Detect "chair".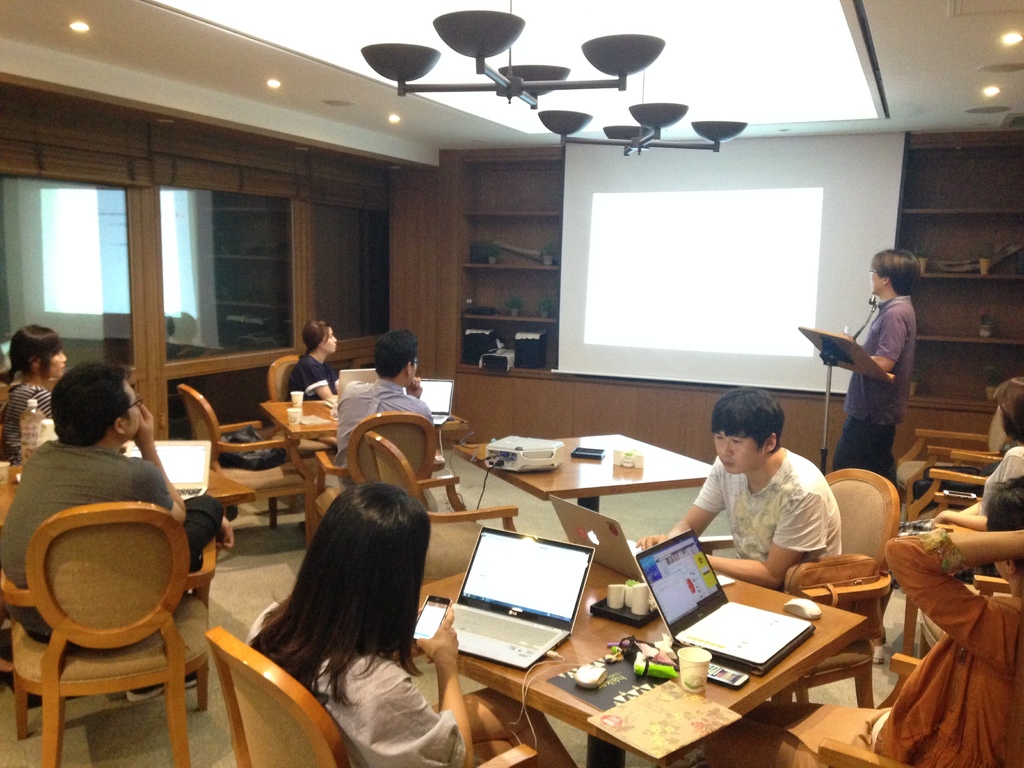
Detected at locate(366, 428, 518, 596).
